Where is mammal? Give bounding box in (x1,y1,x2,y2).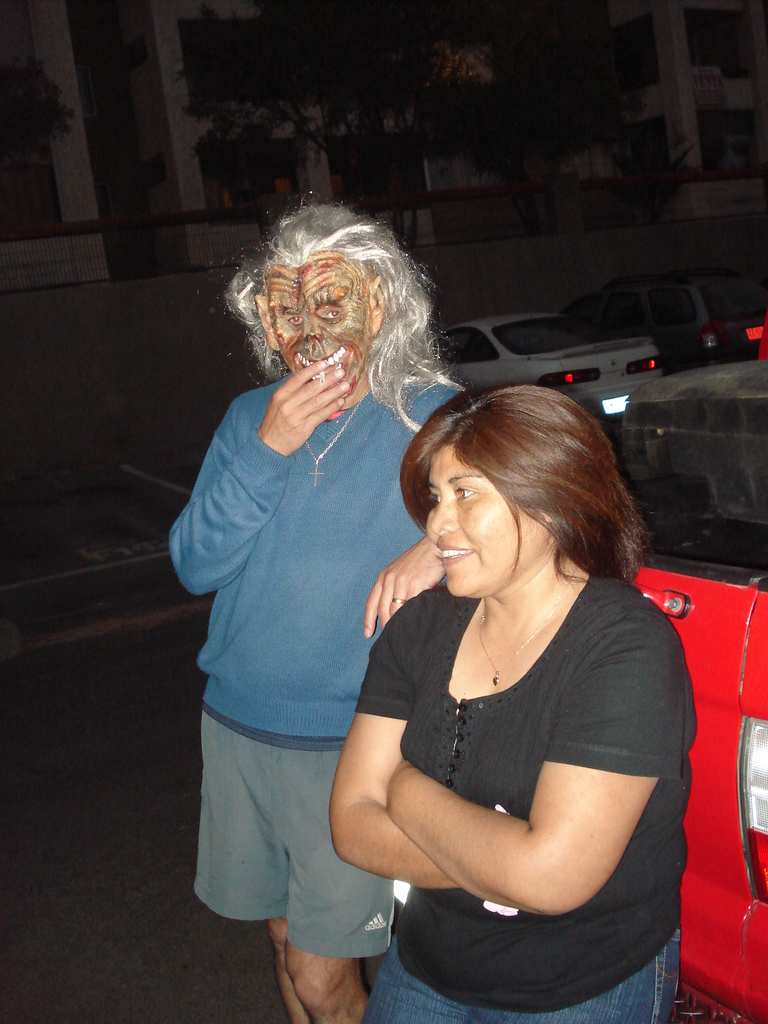
(178,159,456,1009).
